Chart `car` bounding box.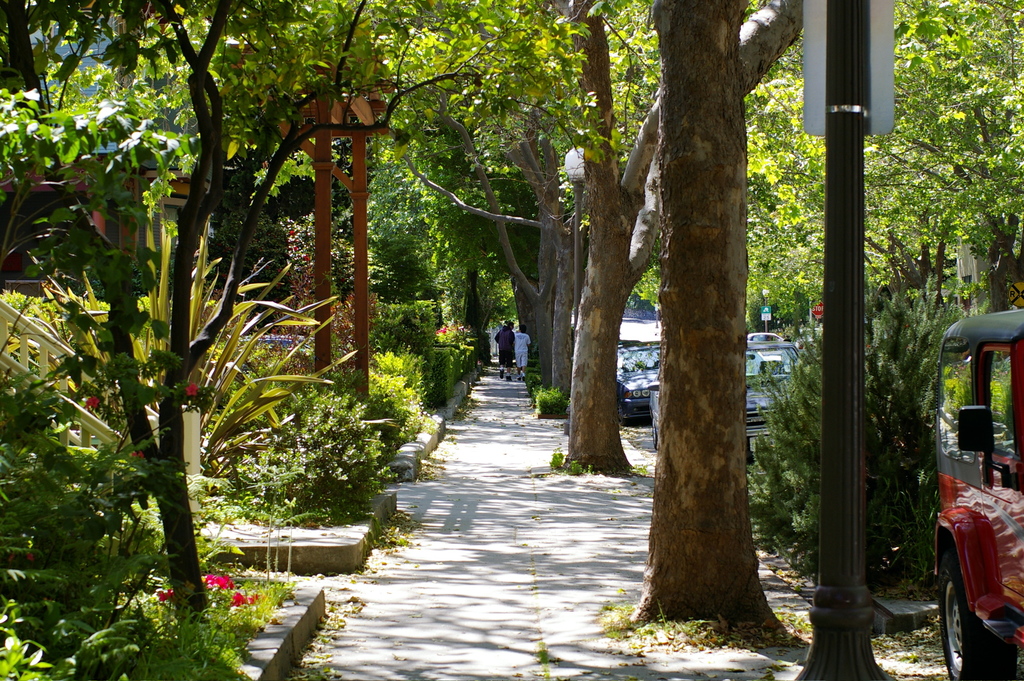
Charted: pyautogui.locateOnScreen(928, 311, 1023, 677).
